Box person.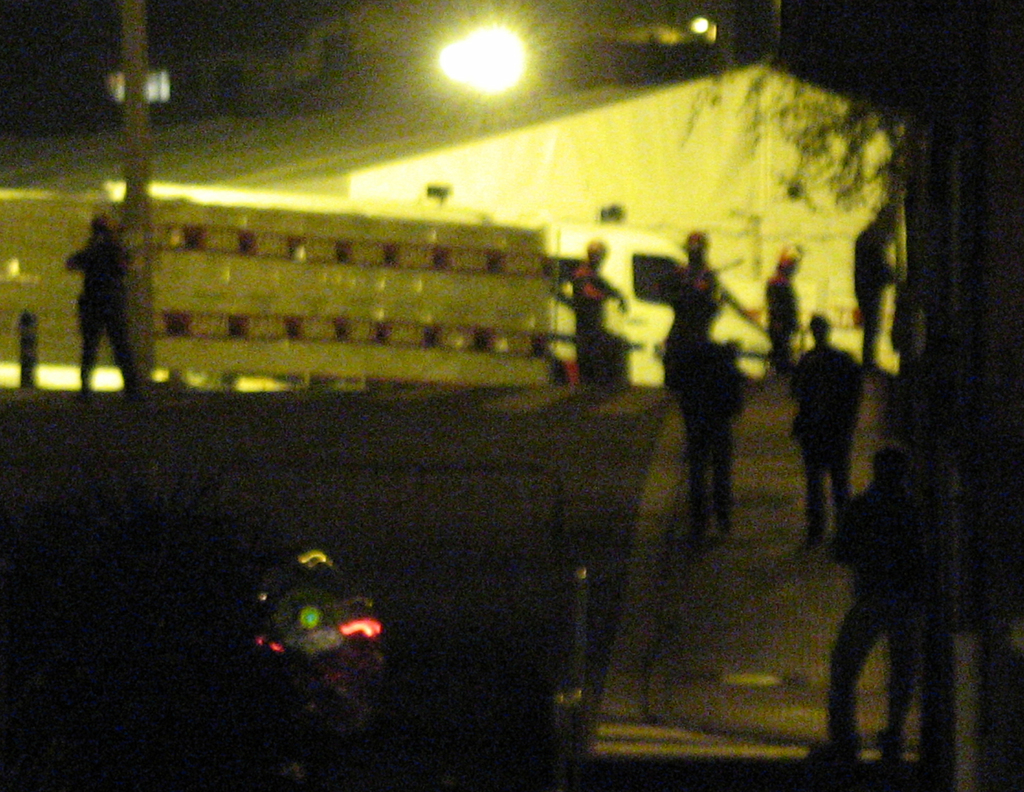
BBox(547, 238, 627, 385).
